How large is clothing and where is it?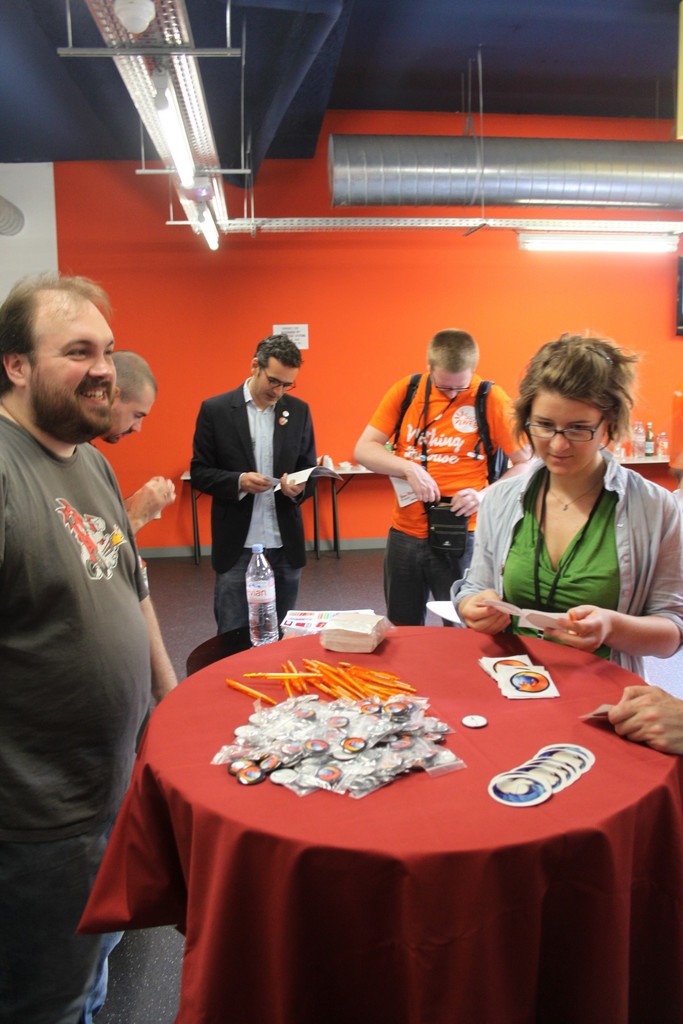
Bounding box: select_region(186, 394, 317, 655).
